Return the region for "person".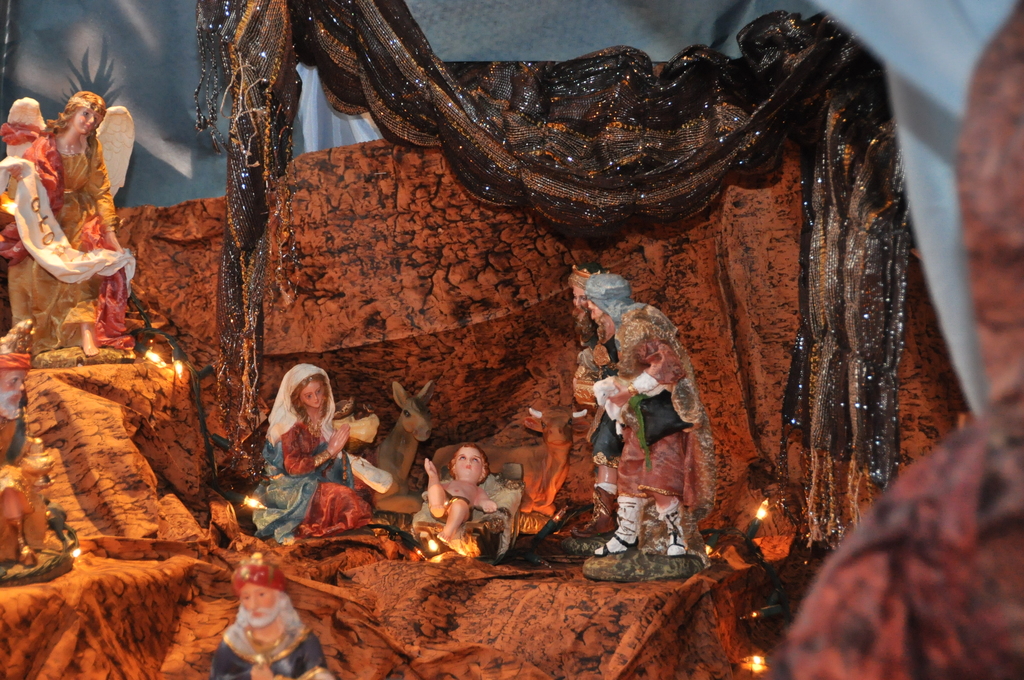
select_region(0, 350, 60, 572).
